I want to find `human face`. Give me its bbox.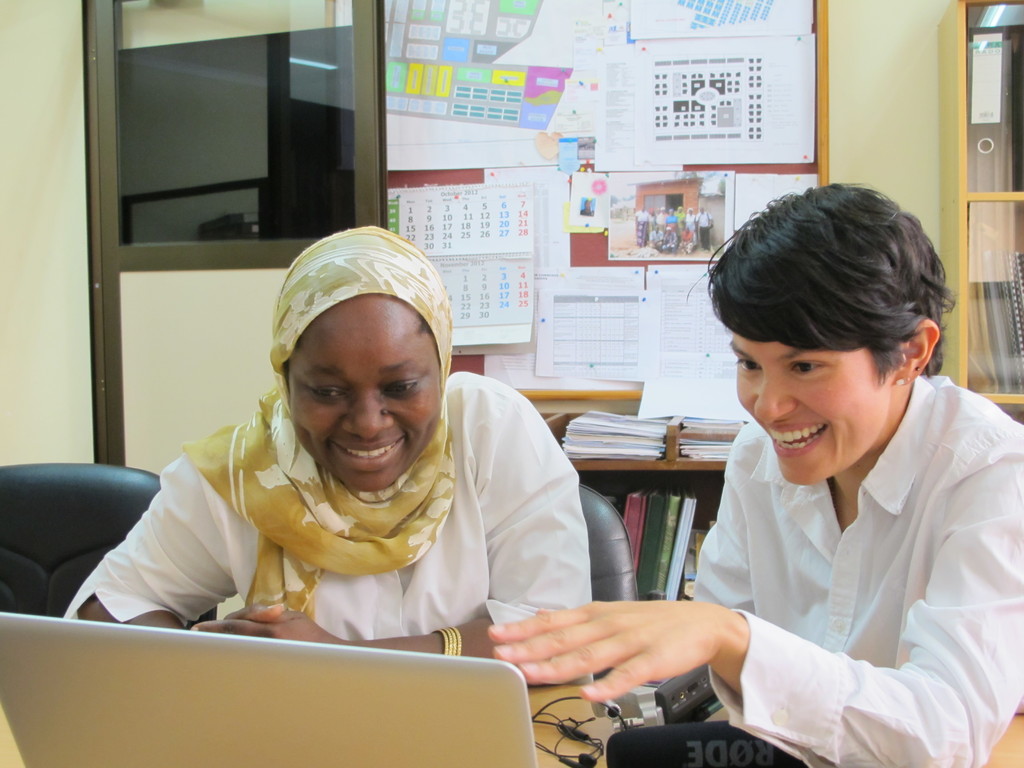
locate(732, 330, 897, 487).
